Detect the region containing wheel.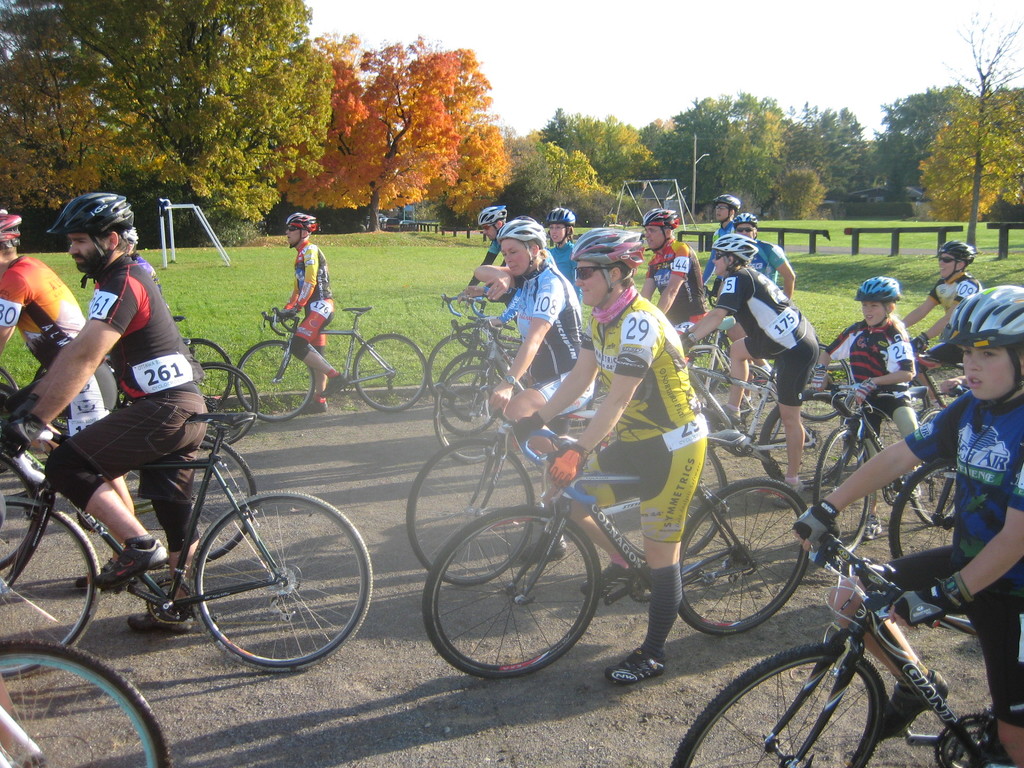
[200,362,258,451].
